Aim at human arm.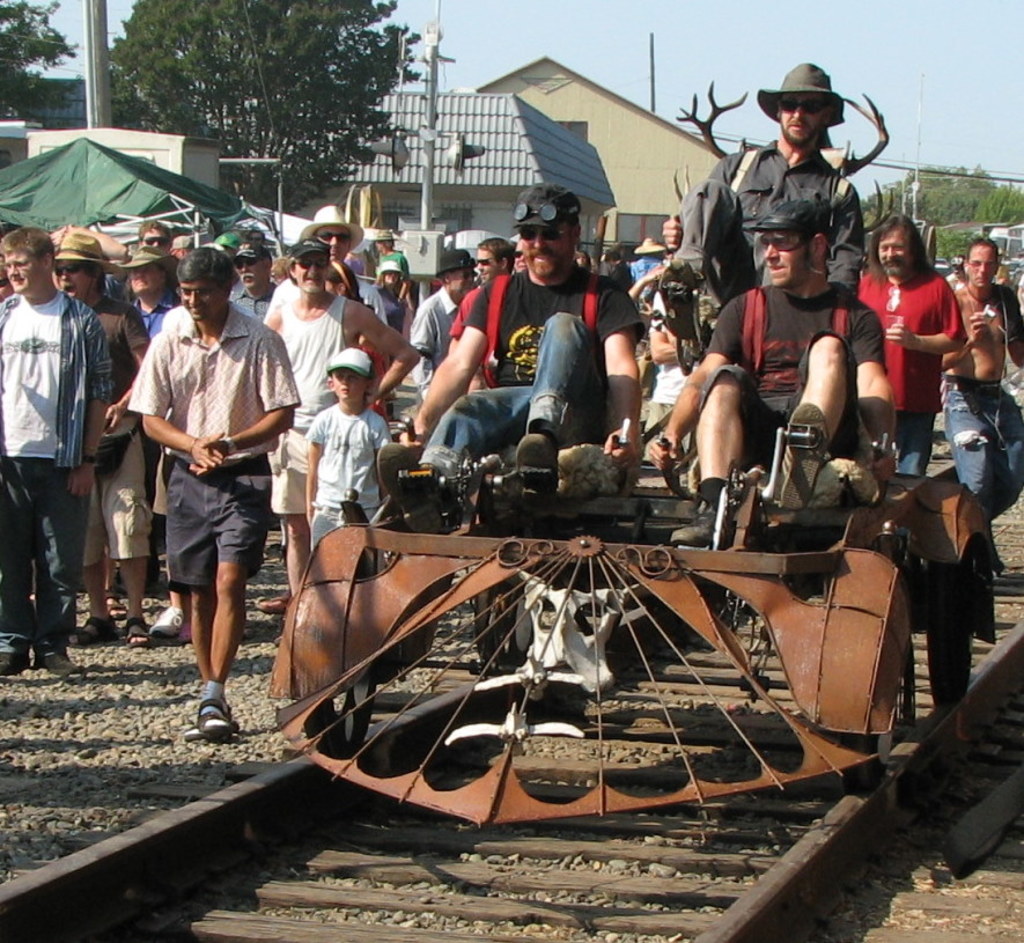
Aimed at rect(408, 309, 500, 436).
